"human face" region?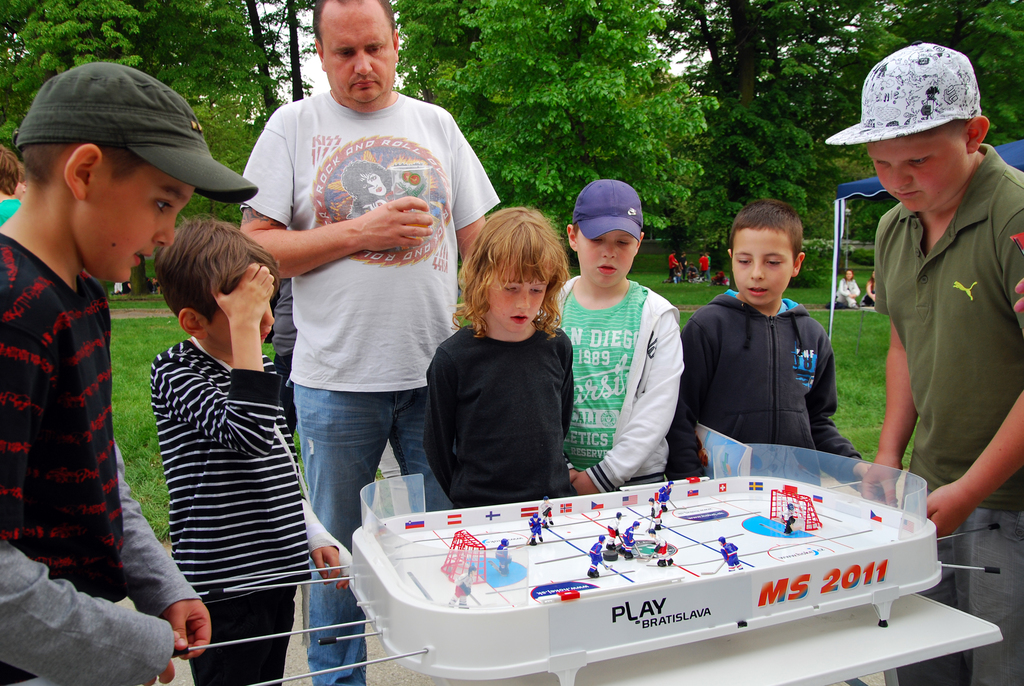
206,290,278,352
